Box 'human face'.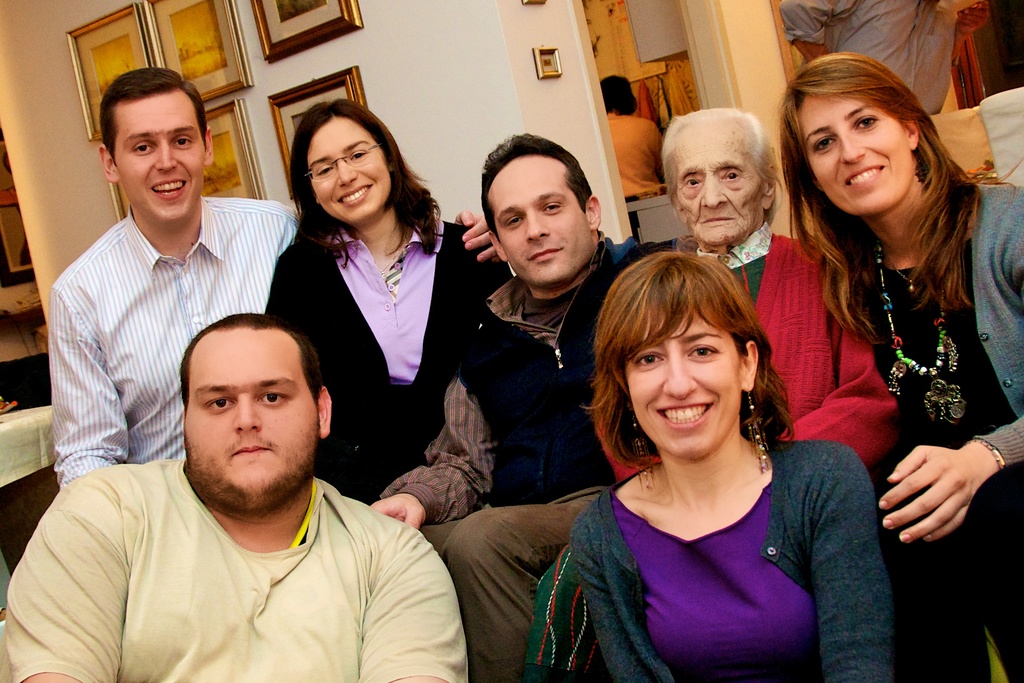
(x1=625, y1=299, x2=744, y2=454).
